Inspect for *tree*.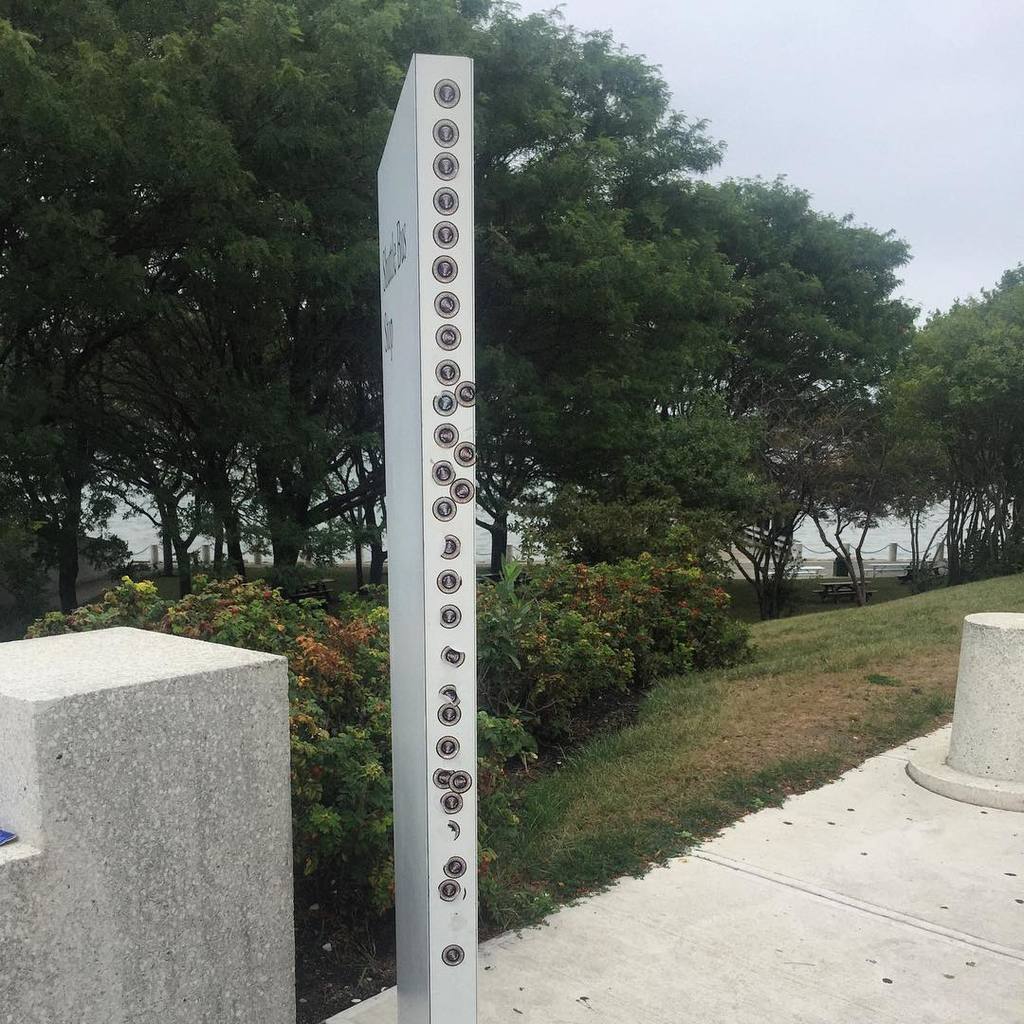
Inspection: 638:165:923:614.
